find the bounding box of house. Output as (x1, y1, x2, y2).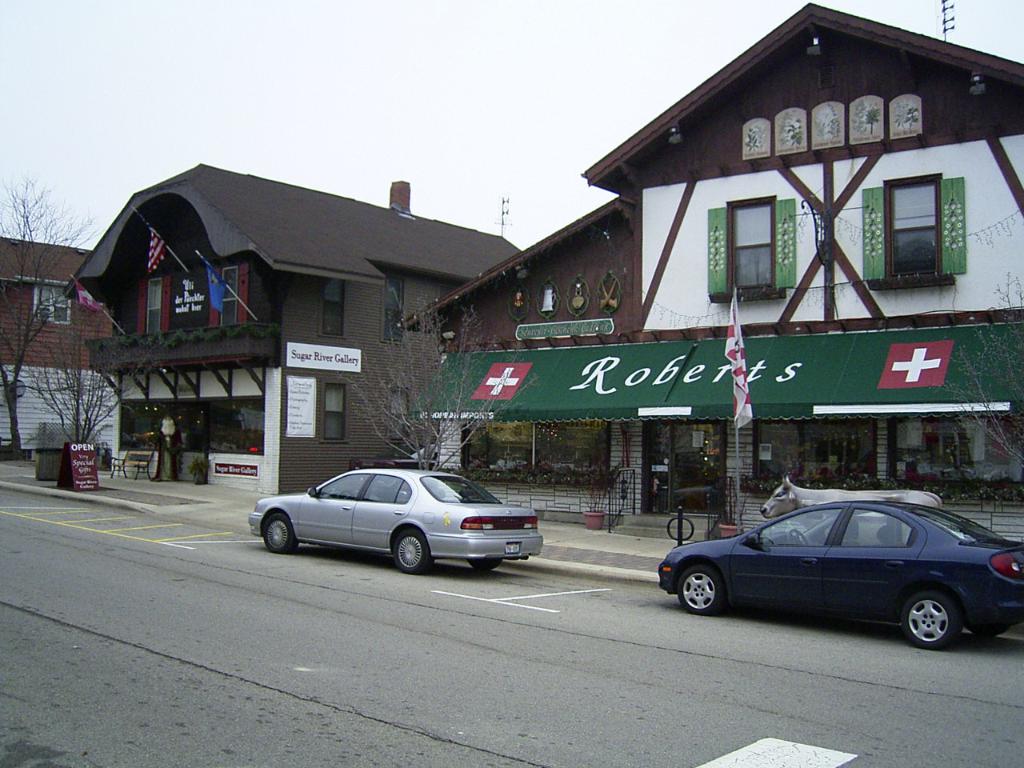
(0, 234, 125, 468).
